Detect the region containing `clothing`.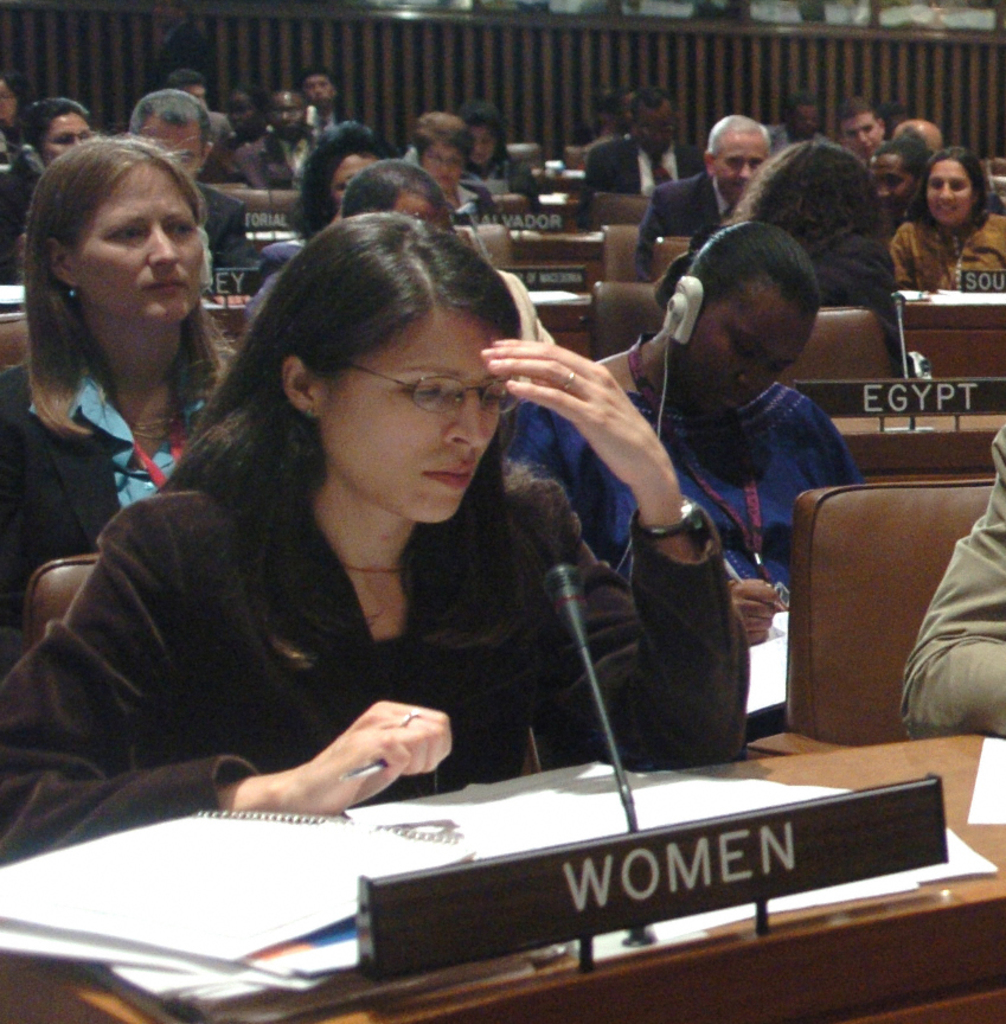
(502,346,872,607).
